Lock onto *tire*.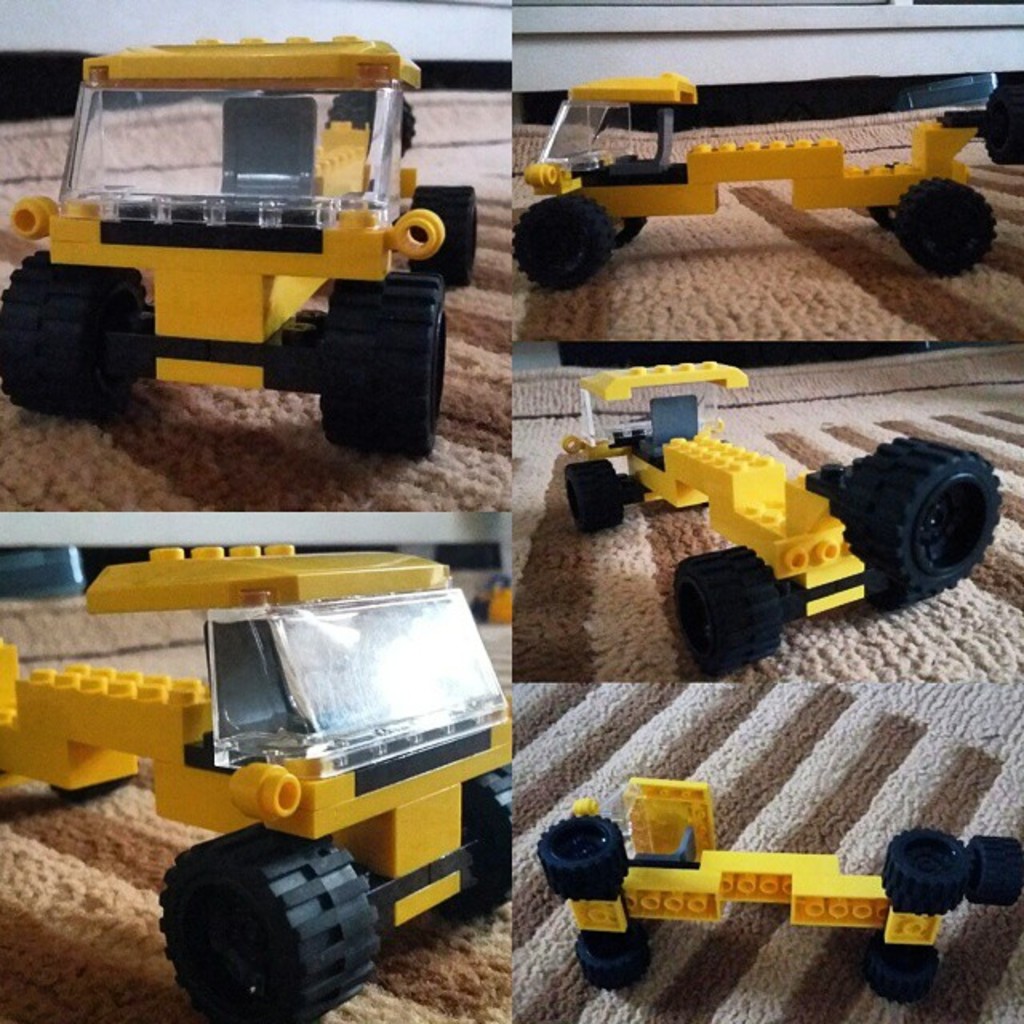
Locked: rect(822, 933, 890, 984).
